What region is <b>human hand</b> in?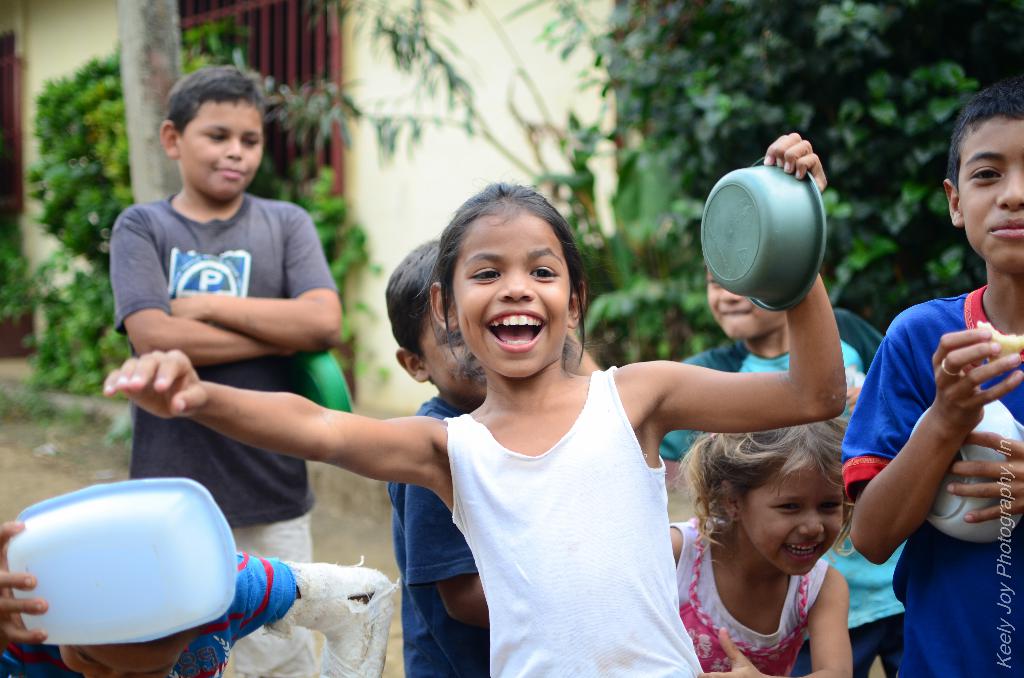
(276, 352, 297, 357).
